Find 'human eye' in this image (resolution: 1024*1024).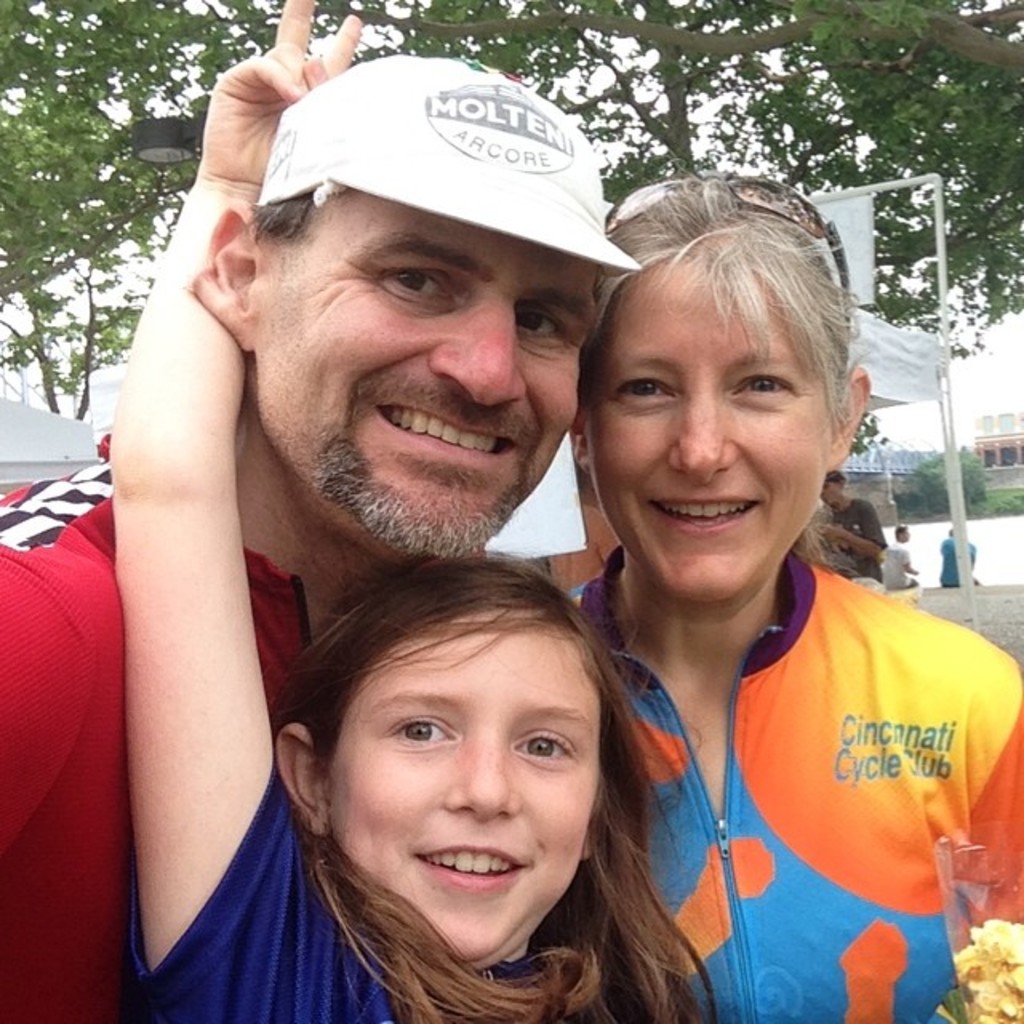
x1=509 y1=720 x2=584 y2=770.
